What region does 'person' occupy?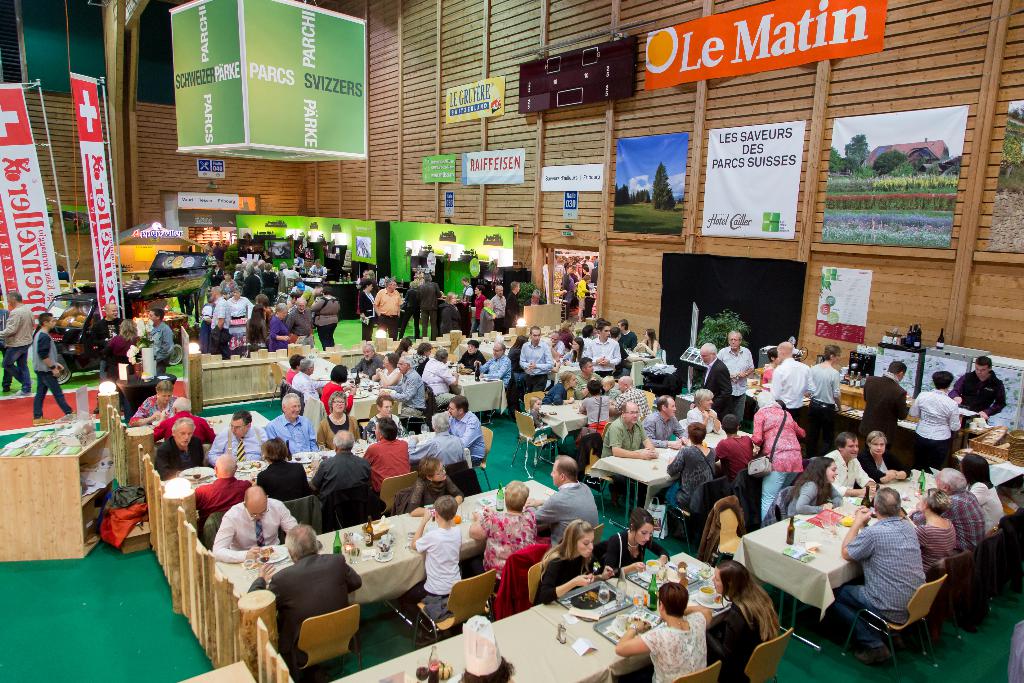
select_region(959, 443, 1010, 525).
